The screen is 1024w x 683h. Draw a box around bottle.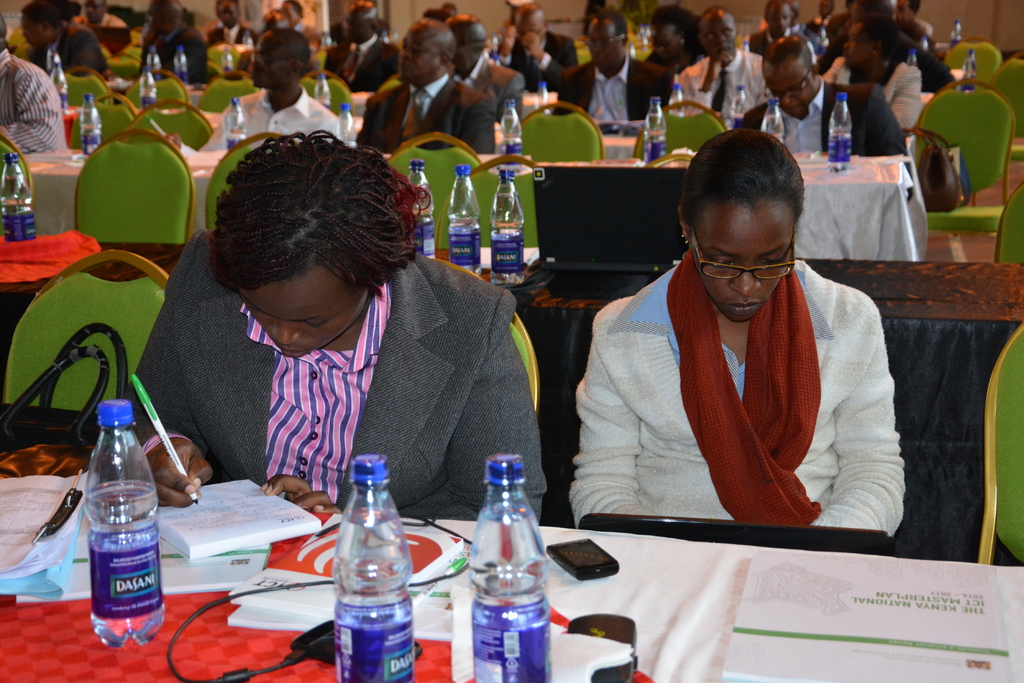
(79,403,162,636).
